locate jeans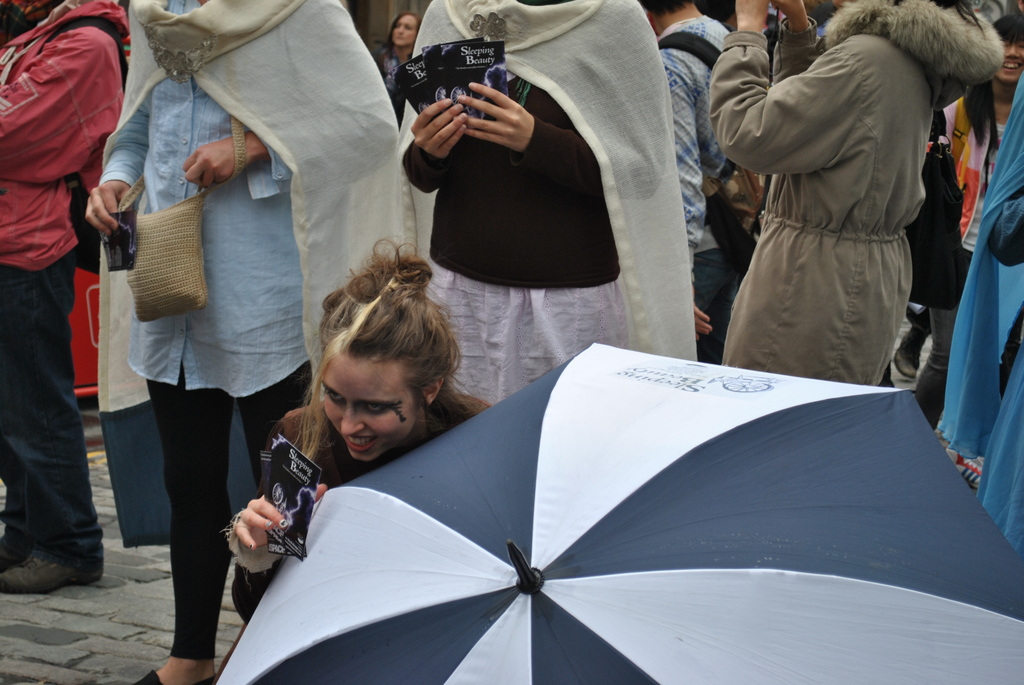
(0, 260, 88, 562)
